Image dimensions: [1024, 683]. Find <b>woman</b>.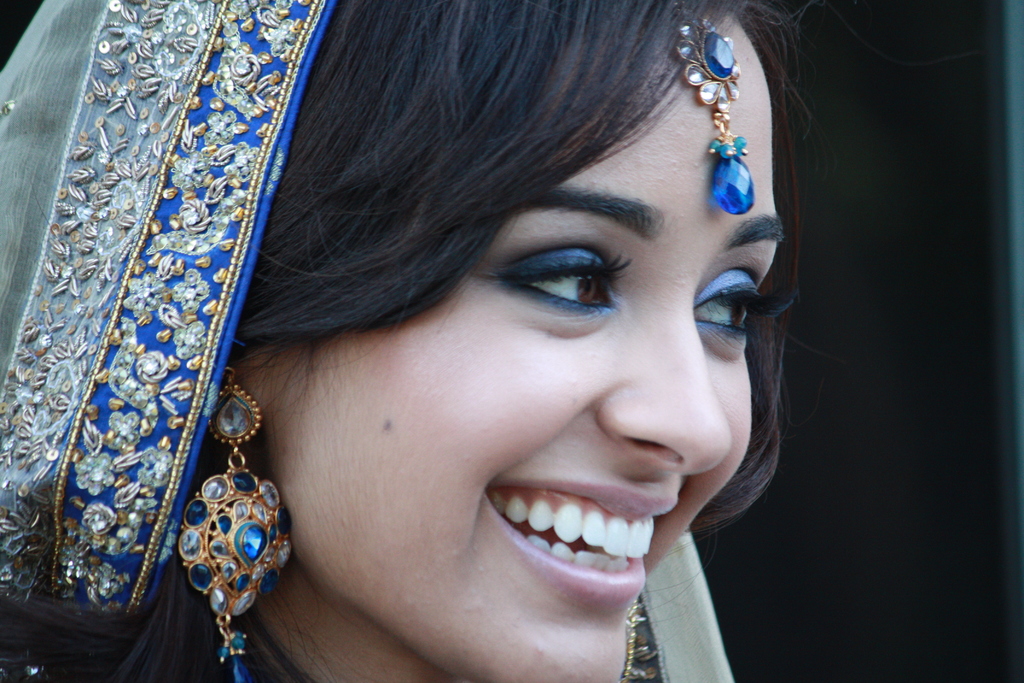
(x1=0, y1=0, x2=816, y2=682).
